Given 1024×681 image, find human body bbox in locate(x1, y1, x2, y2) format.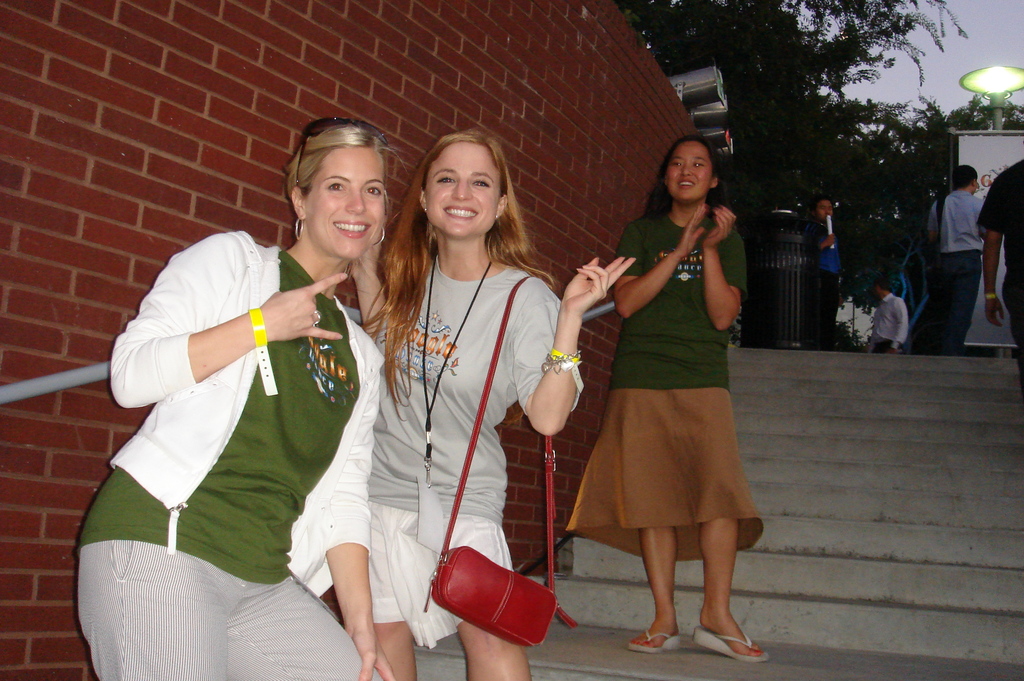
locate(369, 130, 640, 680).
